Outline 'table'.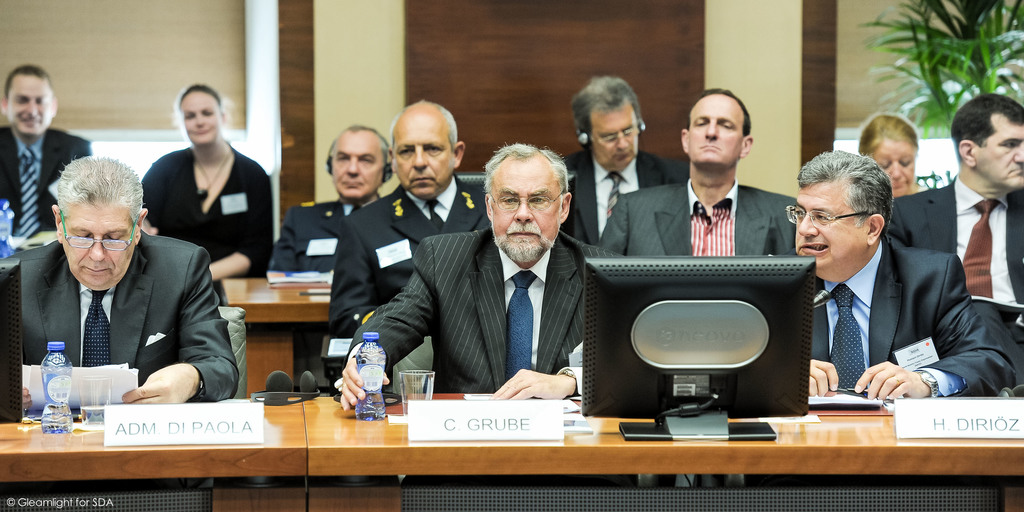
Outline: (x1=302, y1=391, x2=1023, y2=511).
